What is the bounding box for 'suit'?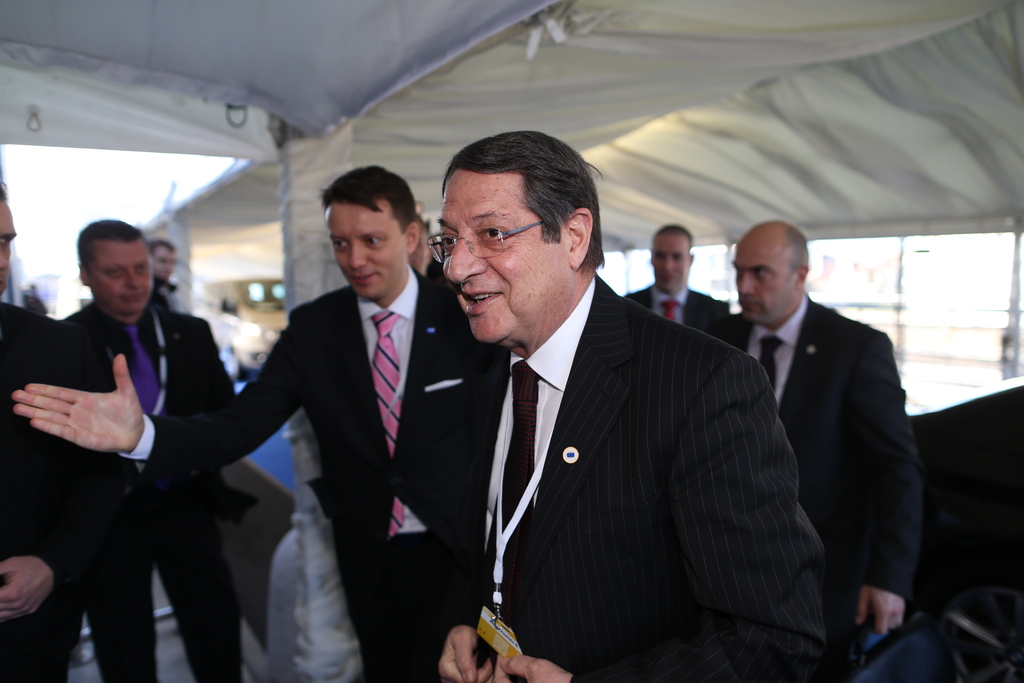
x1=0 y1=300 x2=84 y2=682.
